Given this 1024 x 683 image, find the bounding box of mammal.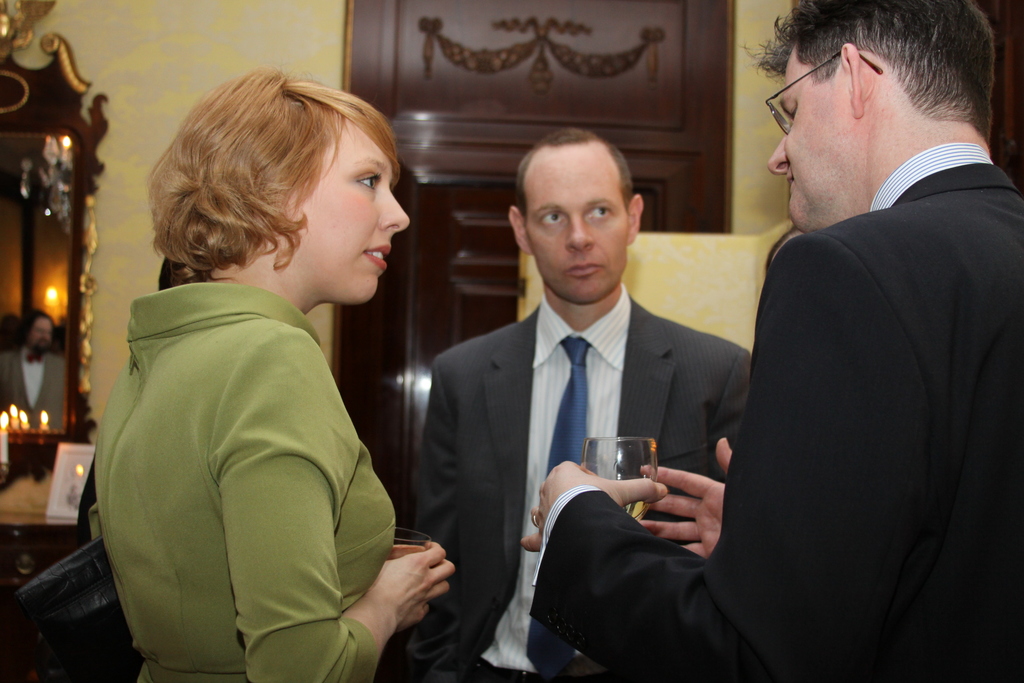
[left=100, top=70, right=422, bottom=682].
